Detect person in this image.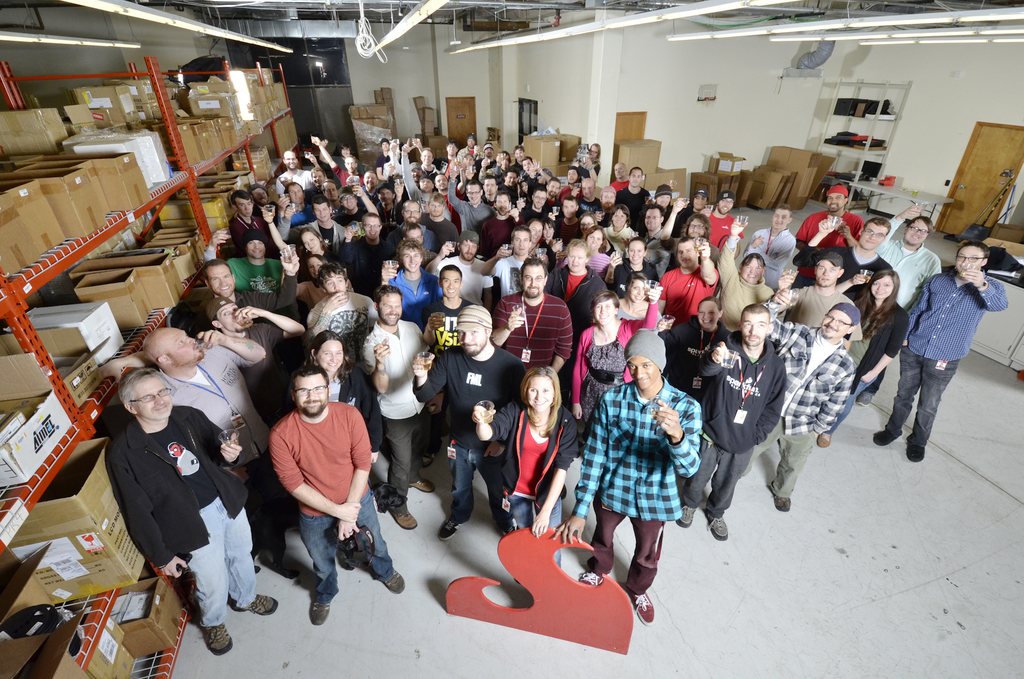
Detection: bbox(423, 265, 487, 351).
